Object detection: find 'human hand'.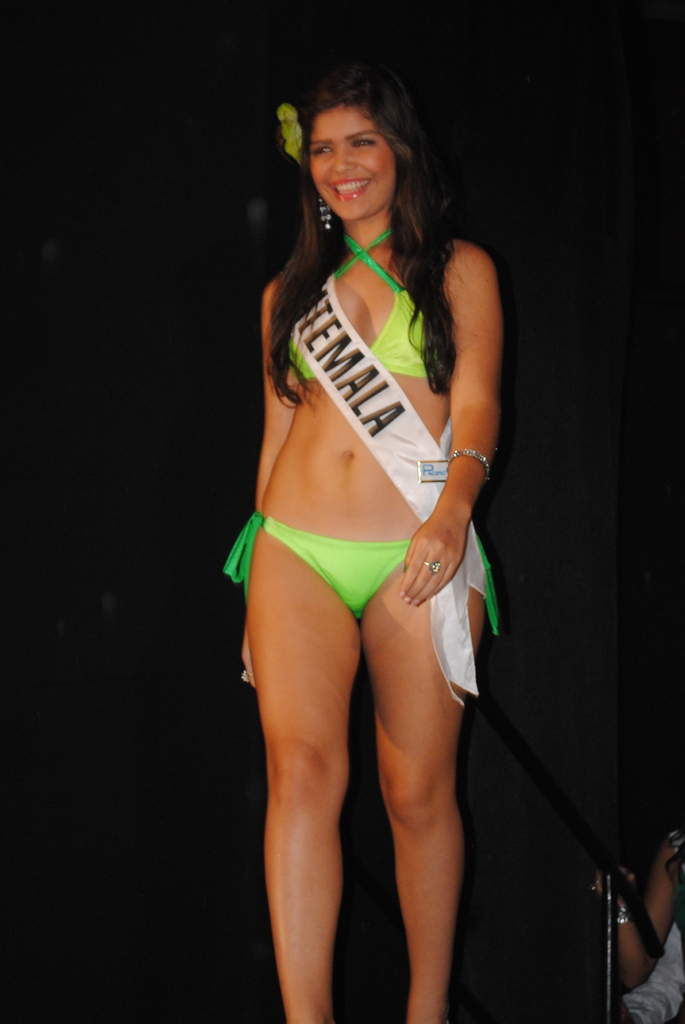
{"x1": 591, "y1": 864, "x2": 638, "y2": 906}.
